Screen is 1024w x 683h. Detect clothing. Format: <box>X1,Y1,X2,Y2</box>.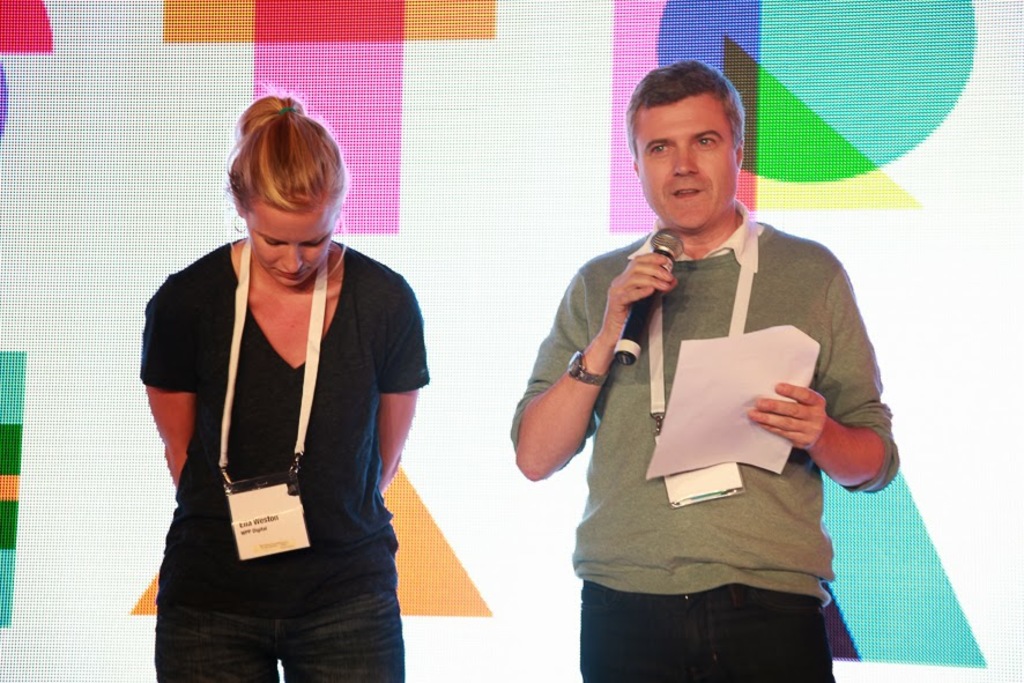
<box>507,199,900,682</box>.
